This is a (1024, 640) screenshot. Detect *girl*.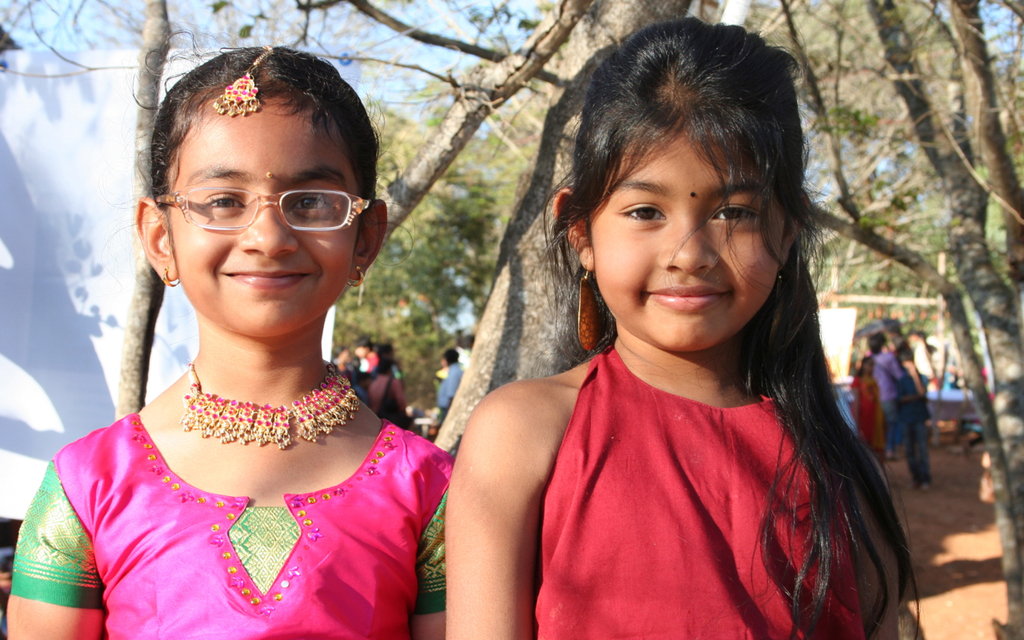
x1=446, y1=14, x2=924, y2=639.
